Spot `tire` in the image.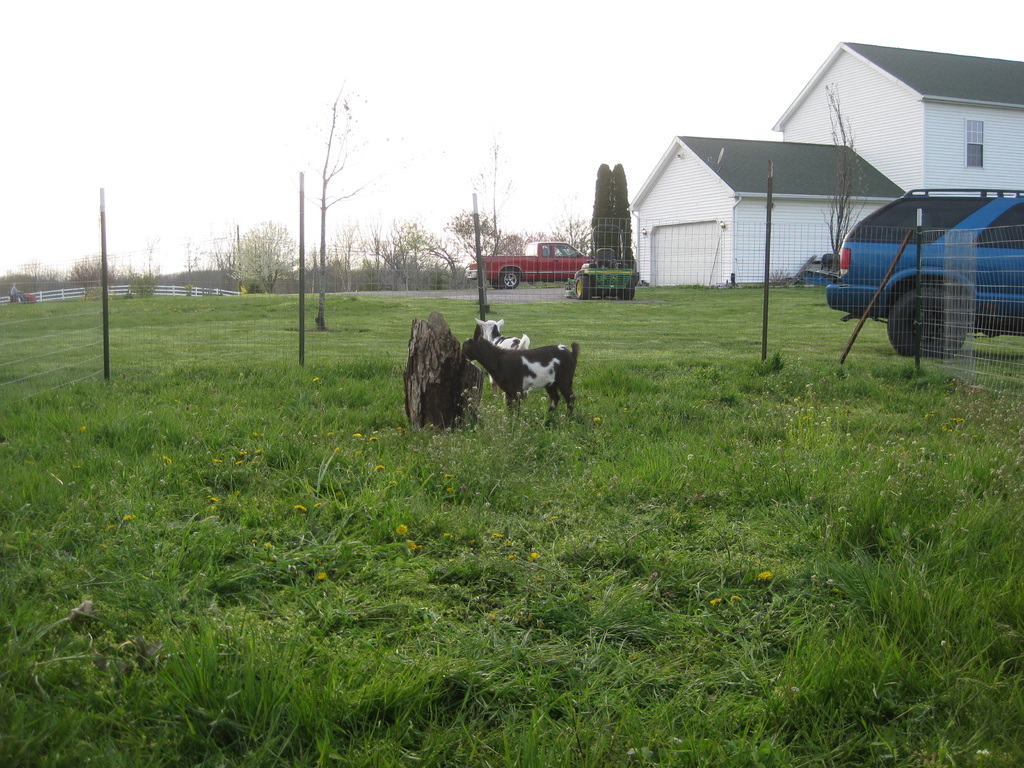
`tire` found at l=887, t=283, r=968, b=362.
